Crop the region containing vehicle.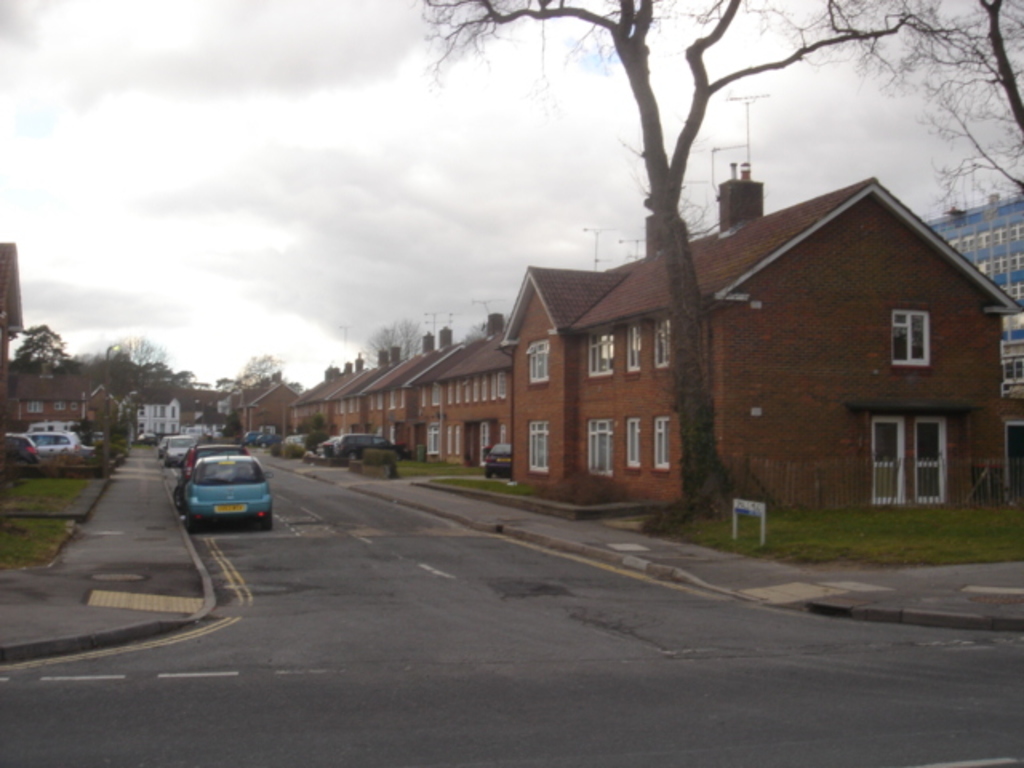
Crop region: bbox=[181, 445, 274, 544].
